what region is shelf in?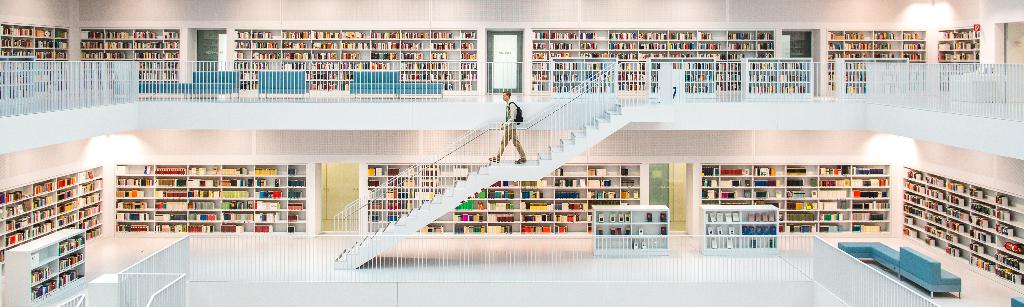
Rect(400, 68, 424, 79).
